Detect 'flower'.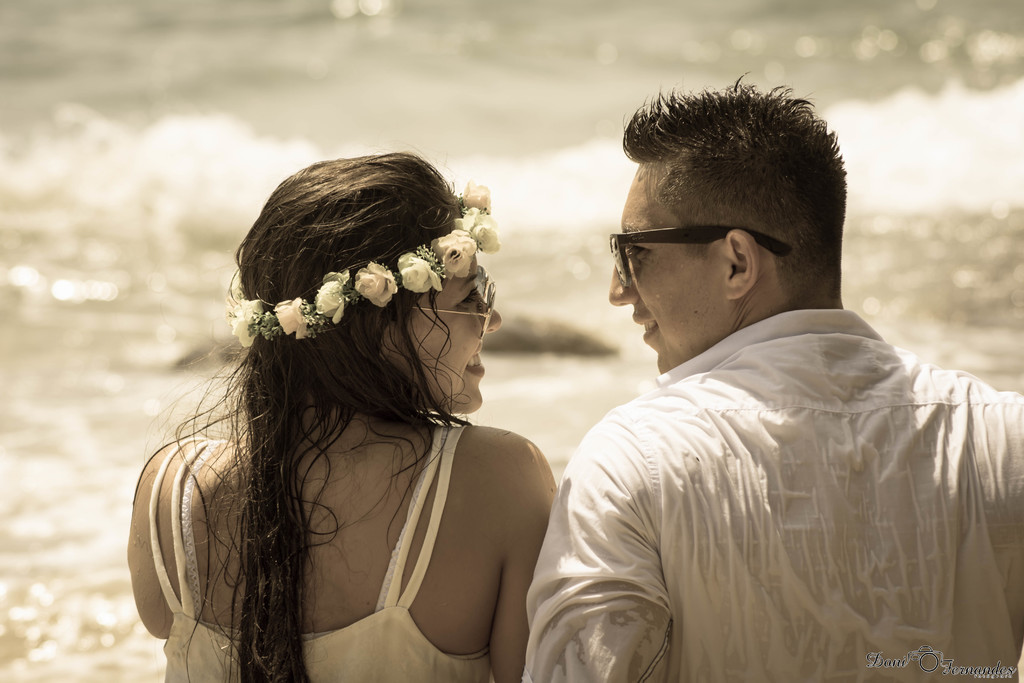
Detected at detection(274, 298, 312, 341).
